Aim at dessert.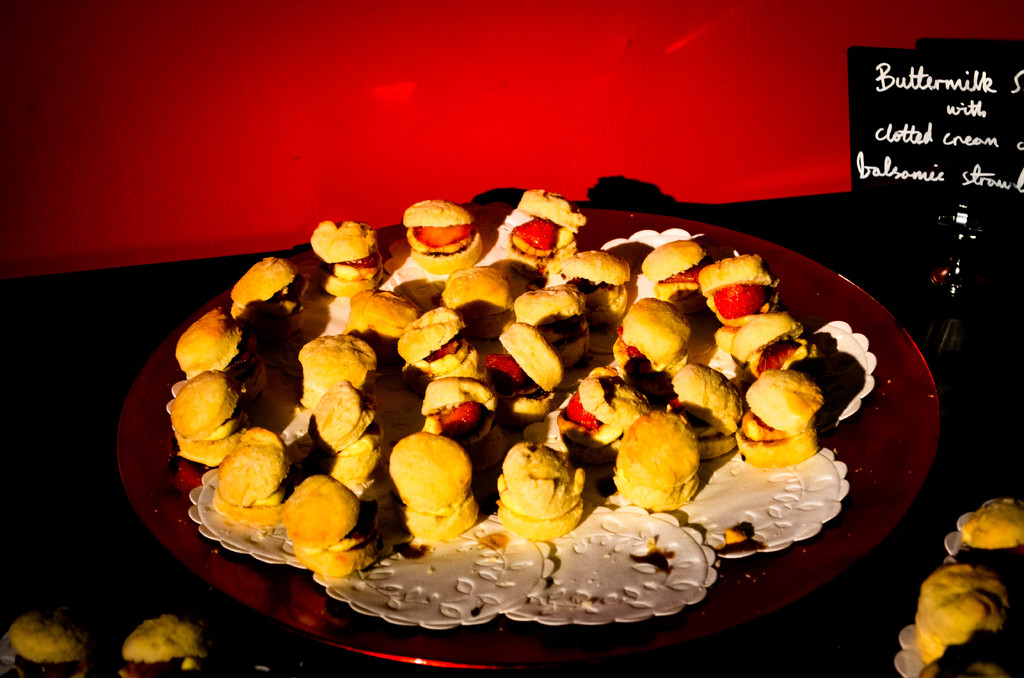
Aimed at pyautogui.locateOnScreen(554, 251, 631, 326).
